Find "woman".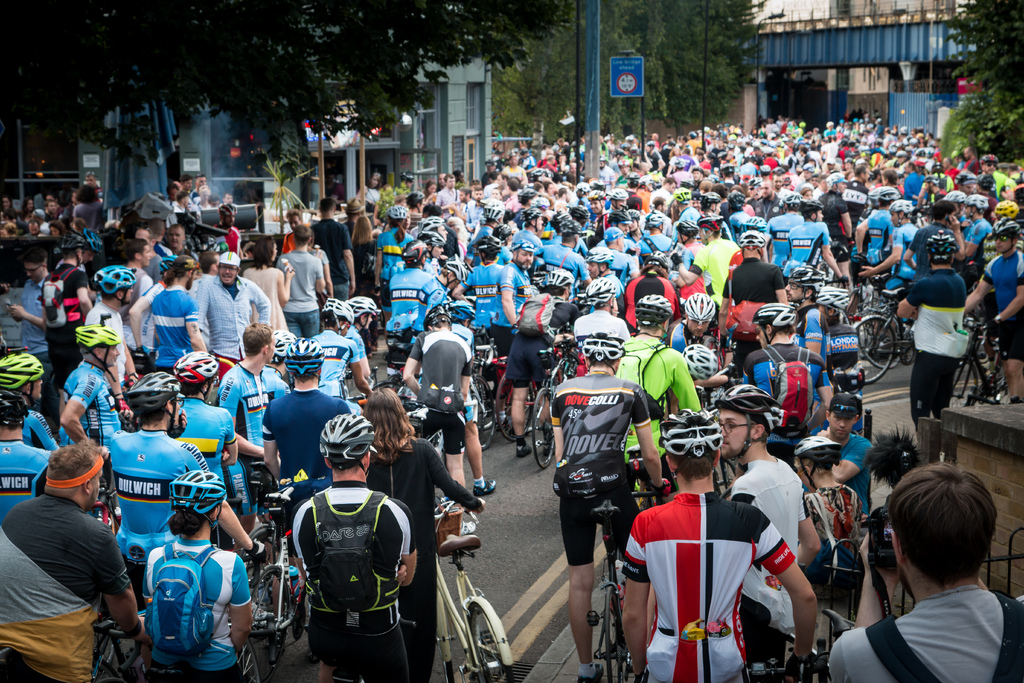
<bbox>374, 206, 414, 321</bbox>.
